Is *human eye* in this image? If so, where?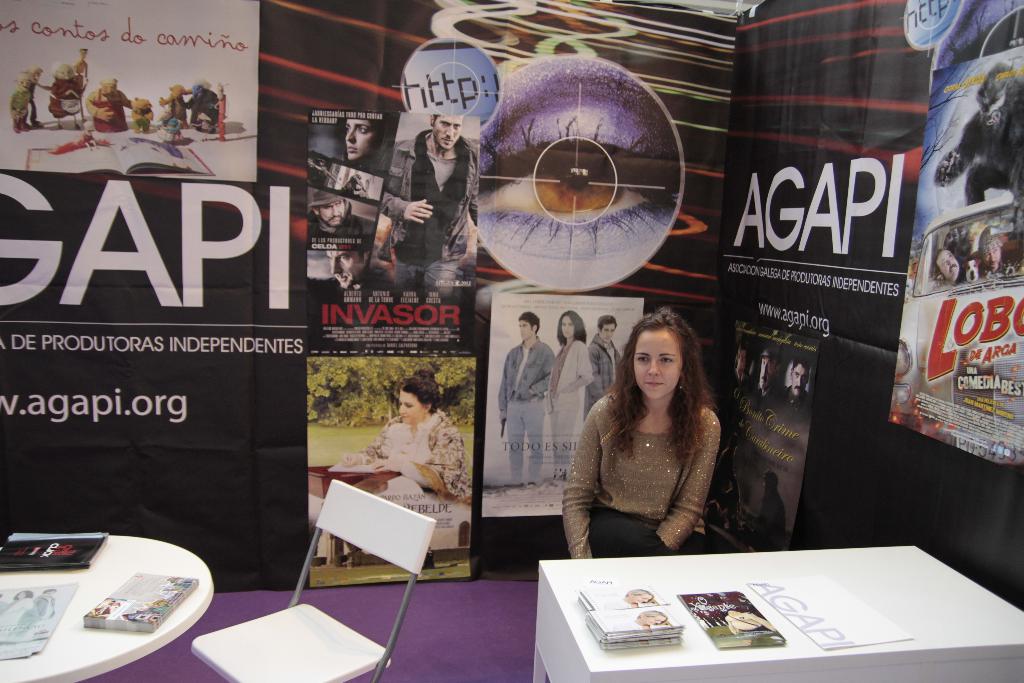
Yes, at rect(604, 326, 607, 338).
